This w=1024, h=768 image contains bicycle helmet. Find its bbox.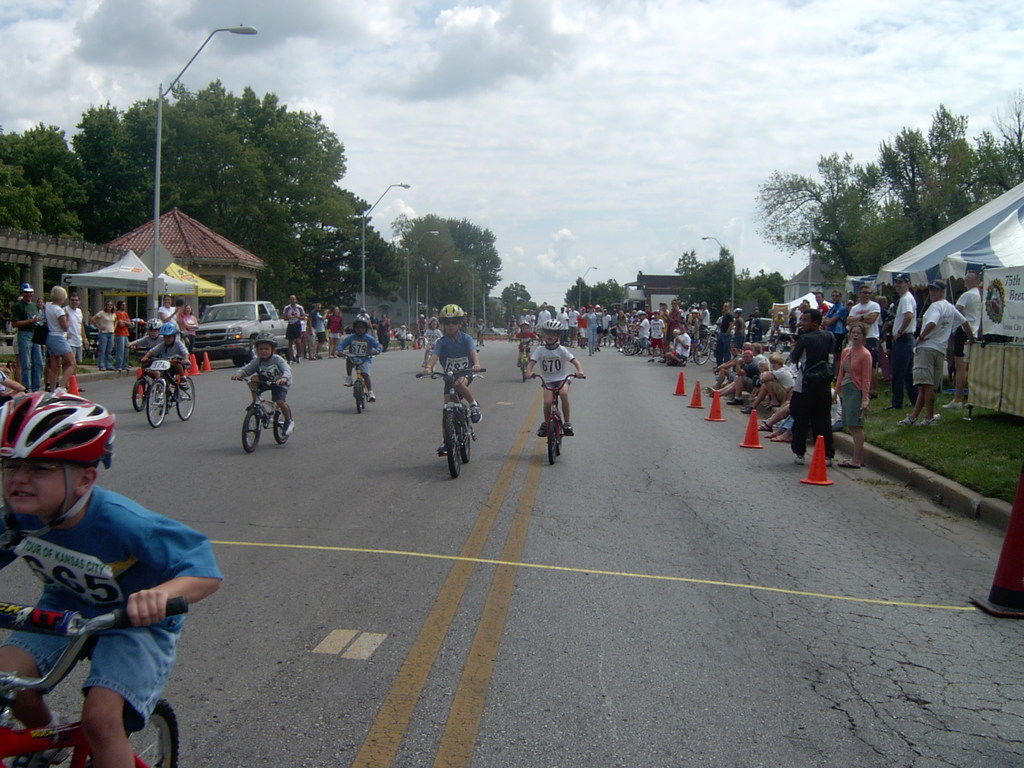
x1=0 y1=389 x2=108 y2=462.
